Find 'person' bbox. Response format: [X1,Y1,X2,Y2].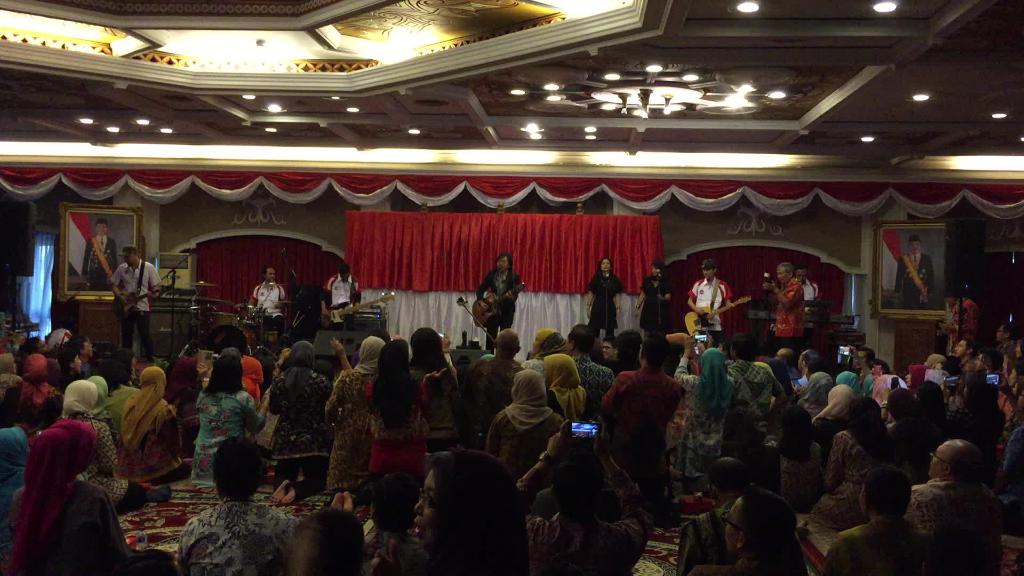
[115,366,182,487].
